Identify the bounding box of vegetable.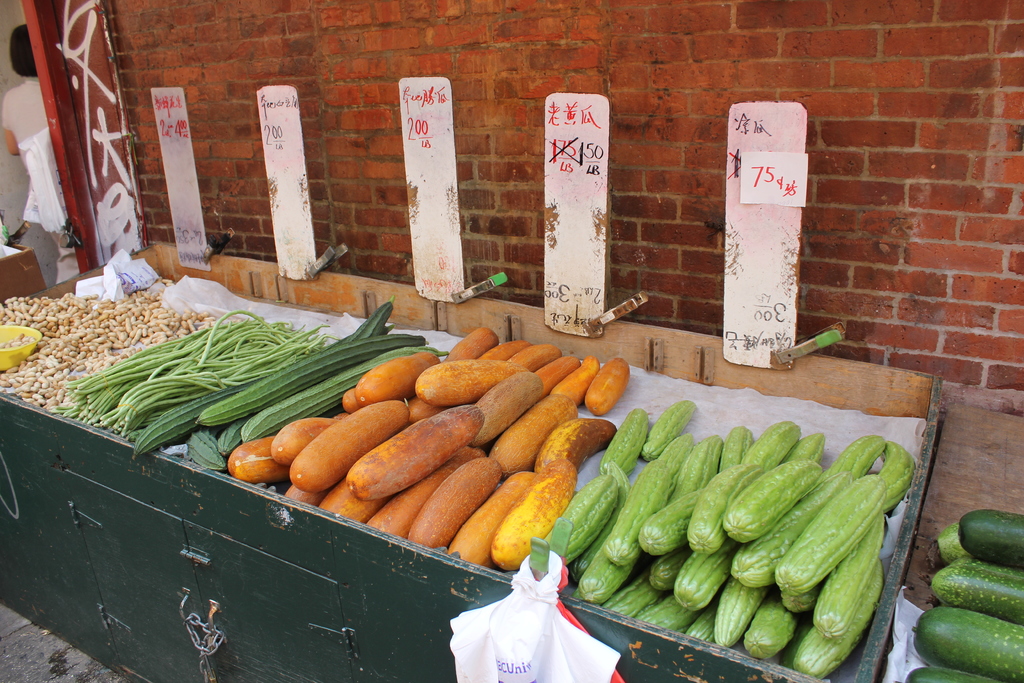
x1=779, y1=434, x2=834, y2=463.
